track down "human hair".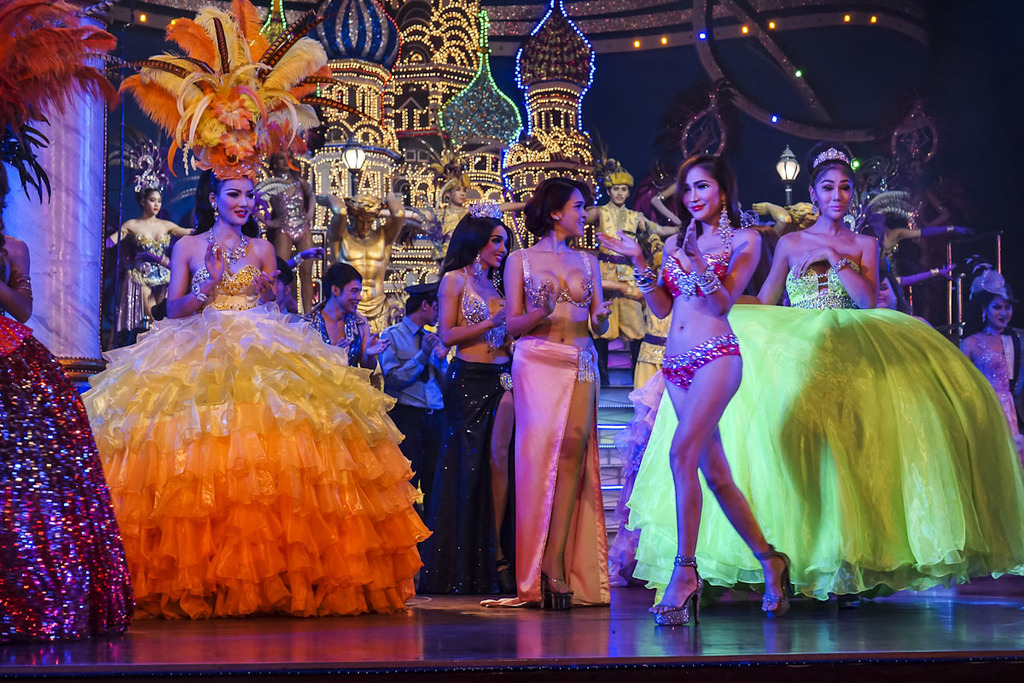
Tracked to (x1=524, y1=175, x2=590, y2=236).
